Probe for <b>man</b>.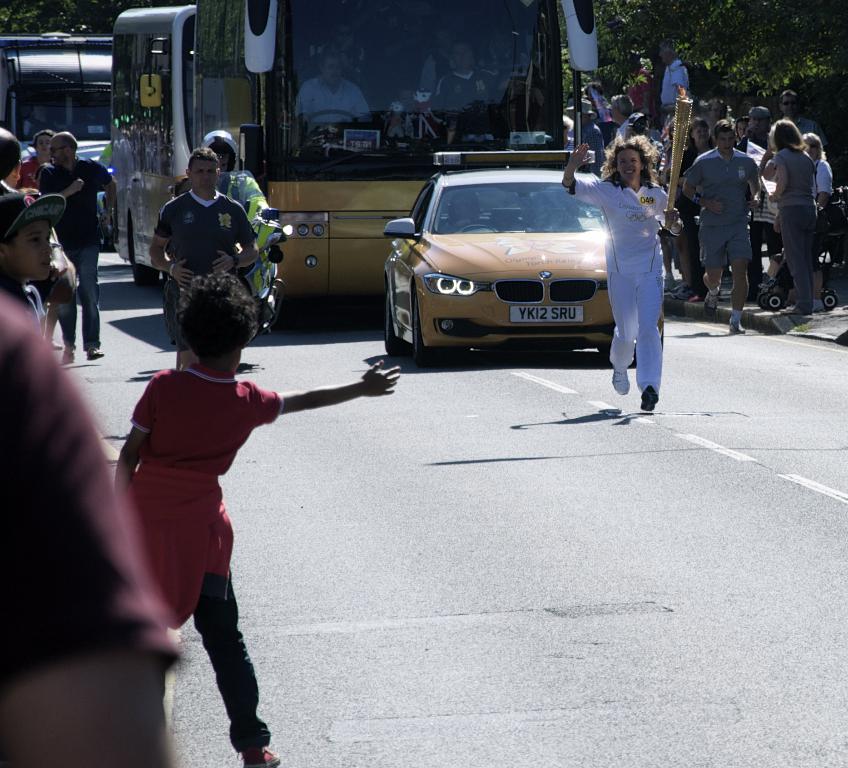
Probe result: <bbox>442, 195, 487, 232</bbox>.
